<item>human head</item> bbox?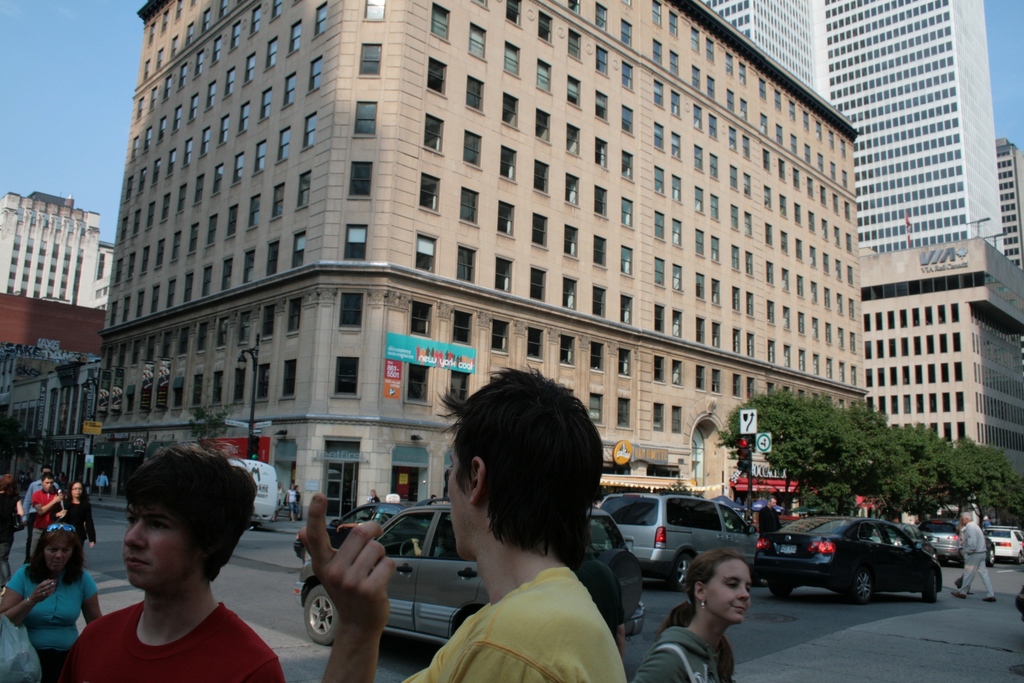
<region>767, 495, 778, 509</region>
